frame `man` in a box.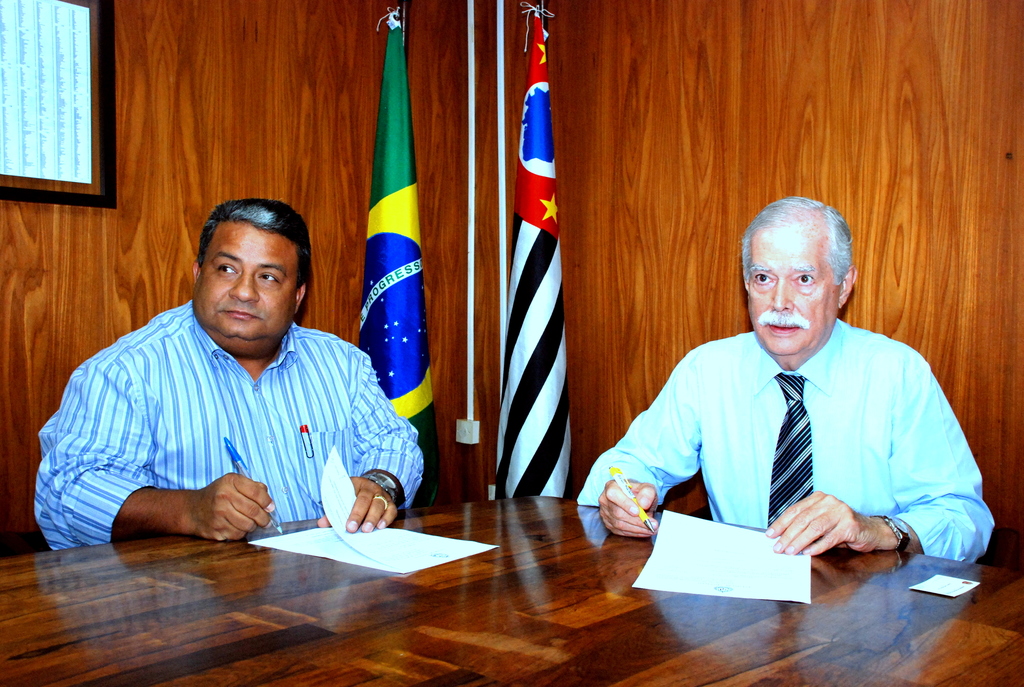
<box>575,192,995,558</box>.
